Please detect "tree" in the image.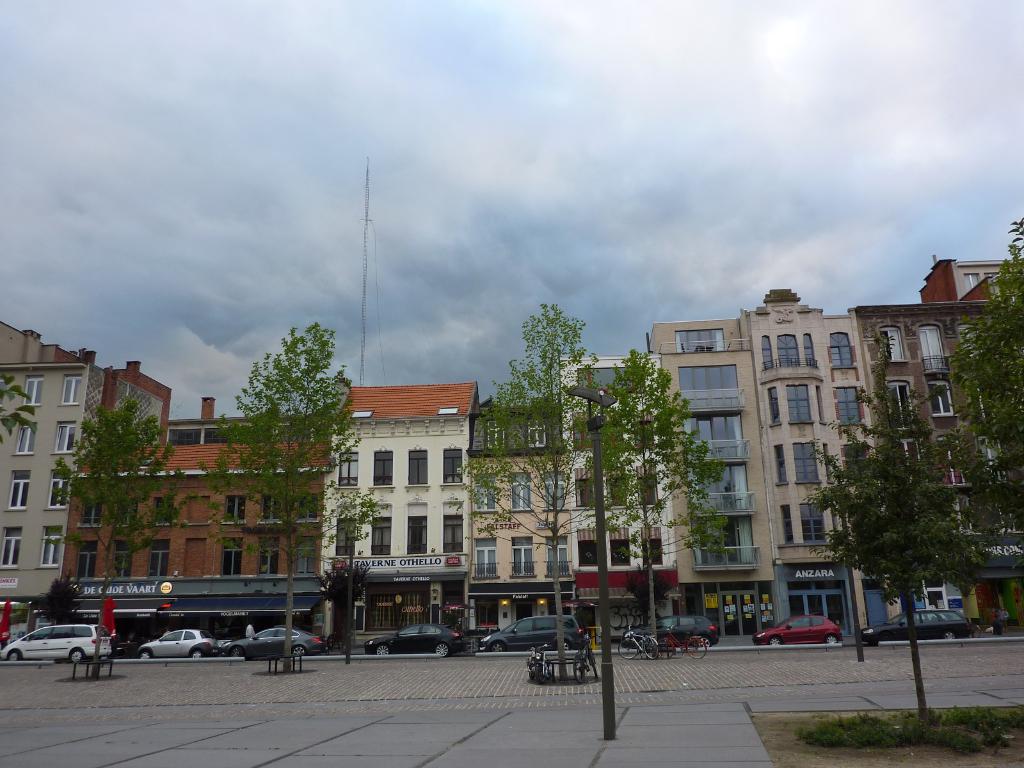
Rect(629, 568, 681, 633).
